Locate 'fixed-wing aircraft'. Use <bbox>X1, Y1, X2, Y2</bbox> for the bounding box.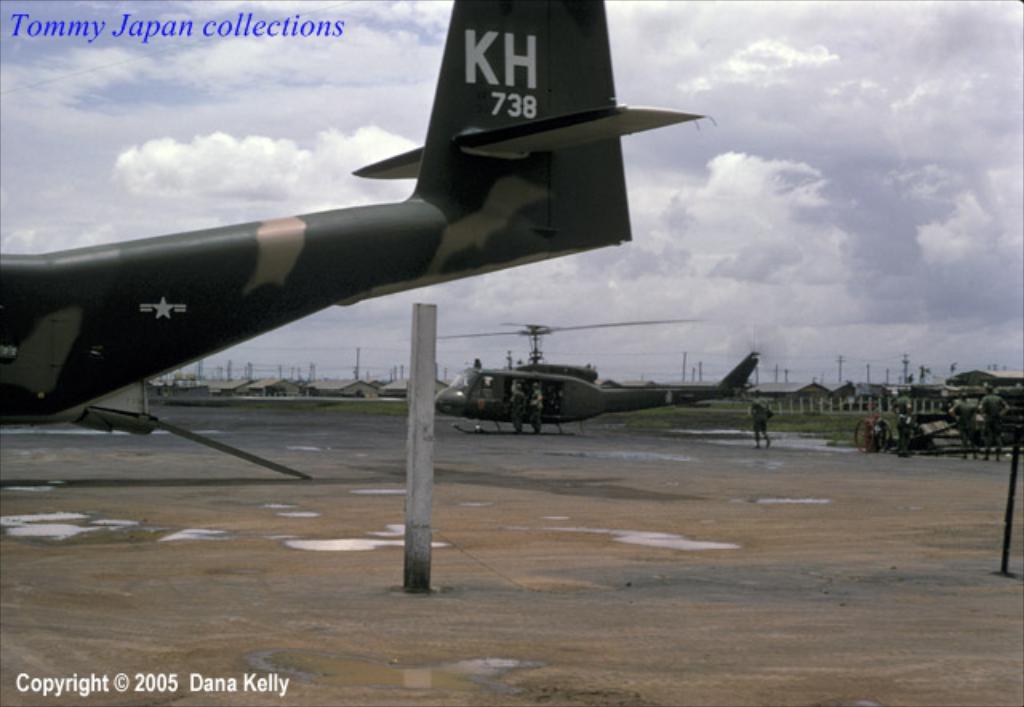
<bbox>3, 2, 706, 424</bbox>.
